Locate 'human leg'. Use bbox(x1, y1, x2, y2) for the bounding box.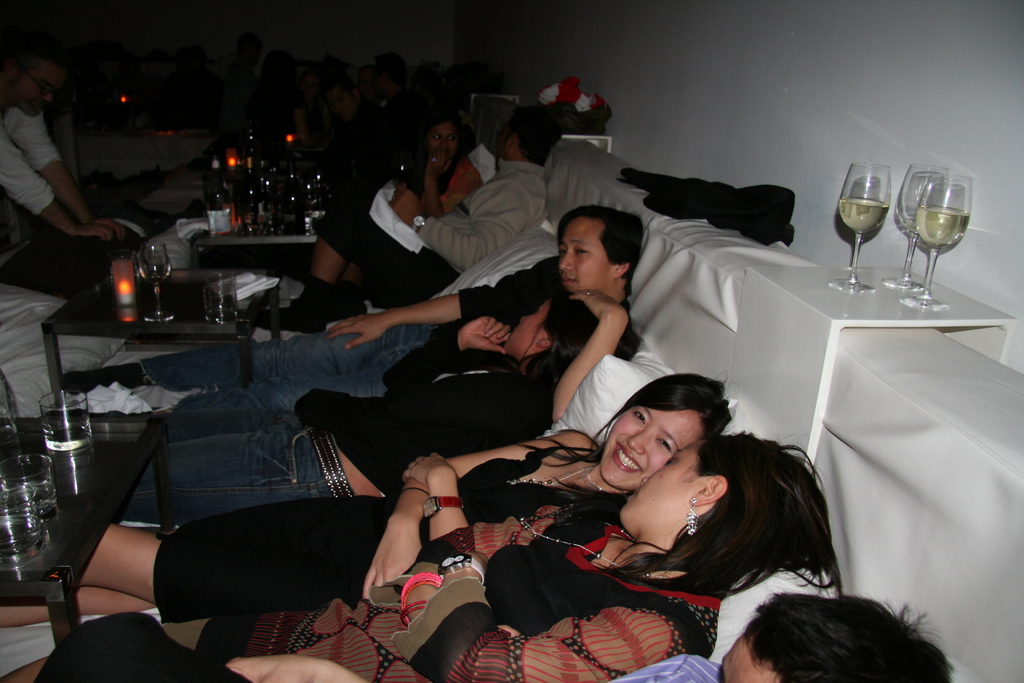
bbox(0, 525, 252, 623).
